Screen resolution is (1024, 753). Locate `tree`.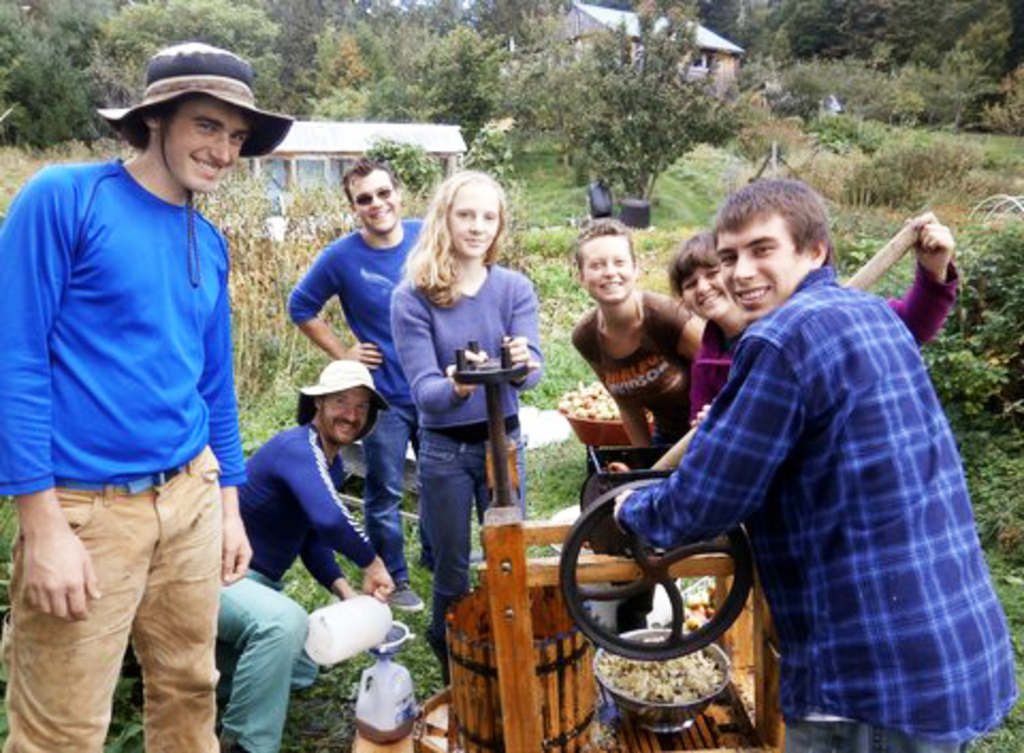
439 0 570 111.
